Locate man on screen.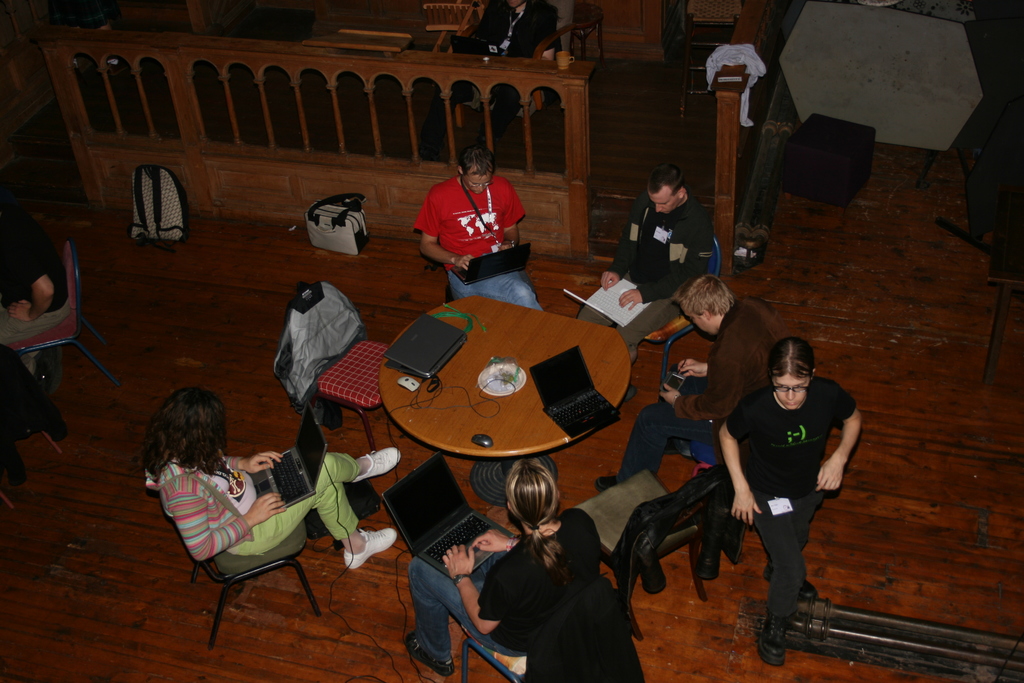
On screen at rect(437, 0, 557, 131).
